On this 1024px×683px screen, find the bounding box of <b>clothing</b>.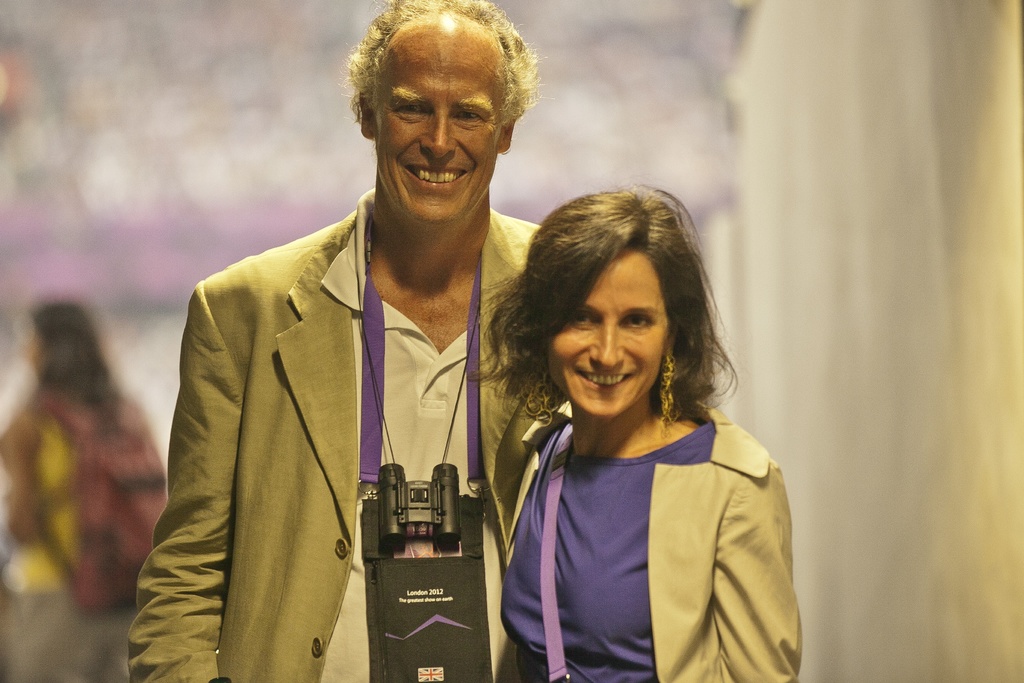
Bounding box: [470, 375, 808, 679].
